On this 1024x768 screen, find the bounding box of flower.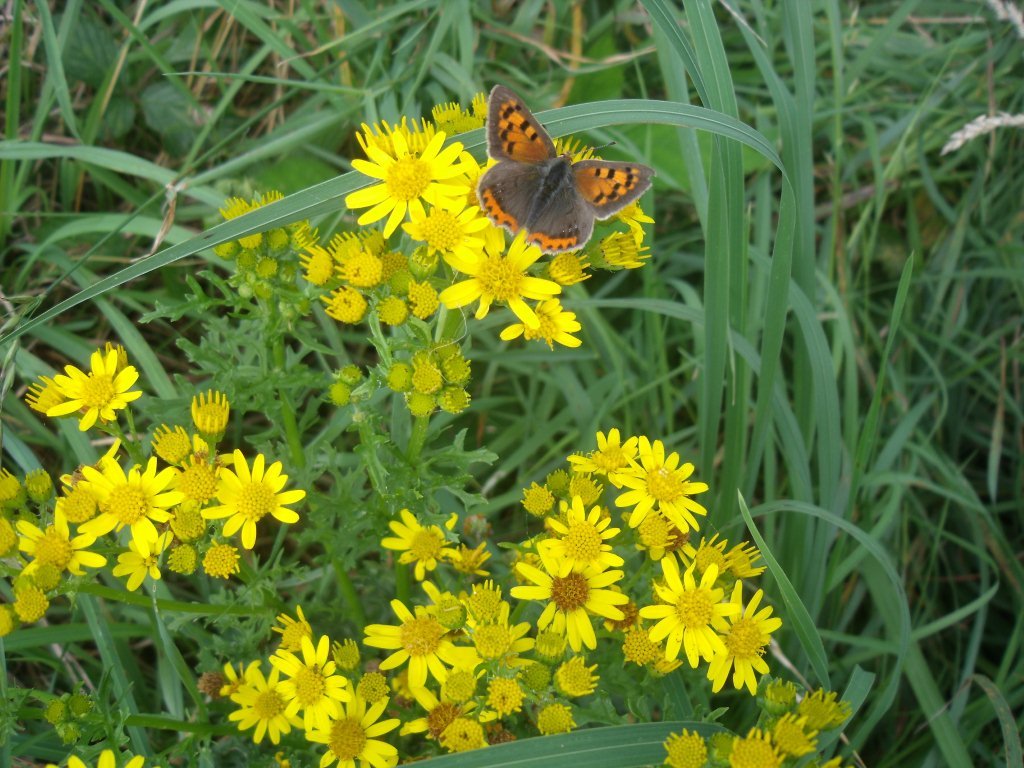
Bounding box: [0, 607, 19, 640].
